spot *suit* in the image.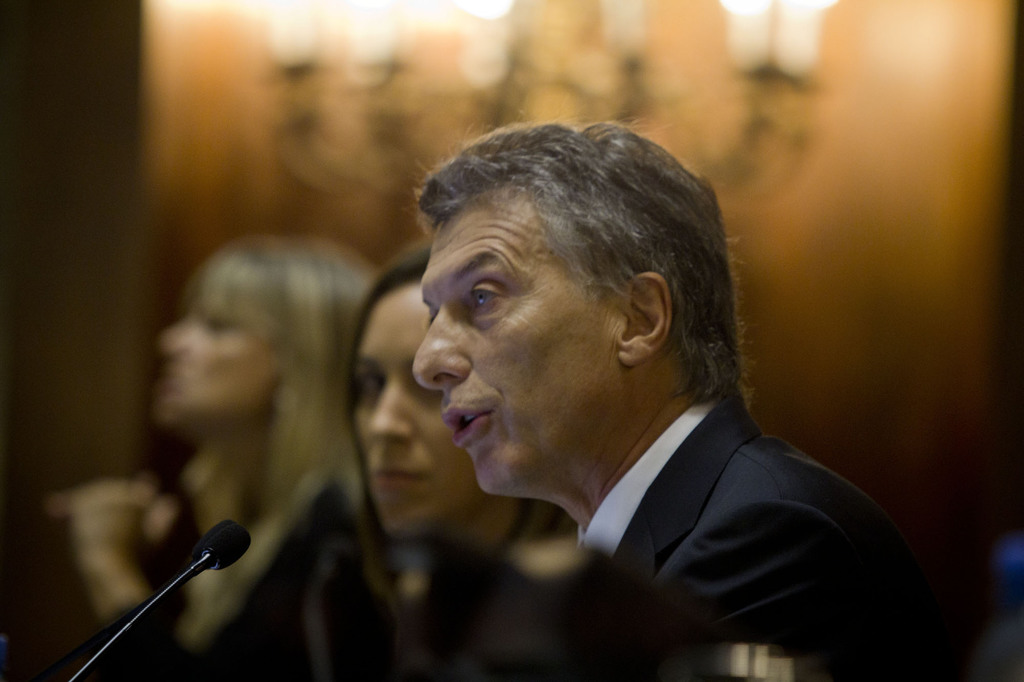
*suit* found at bbox=(380, 351, 943, 663).
